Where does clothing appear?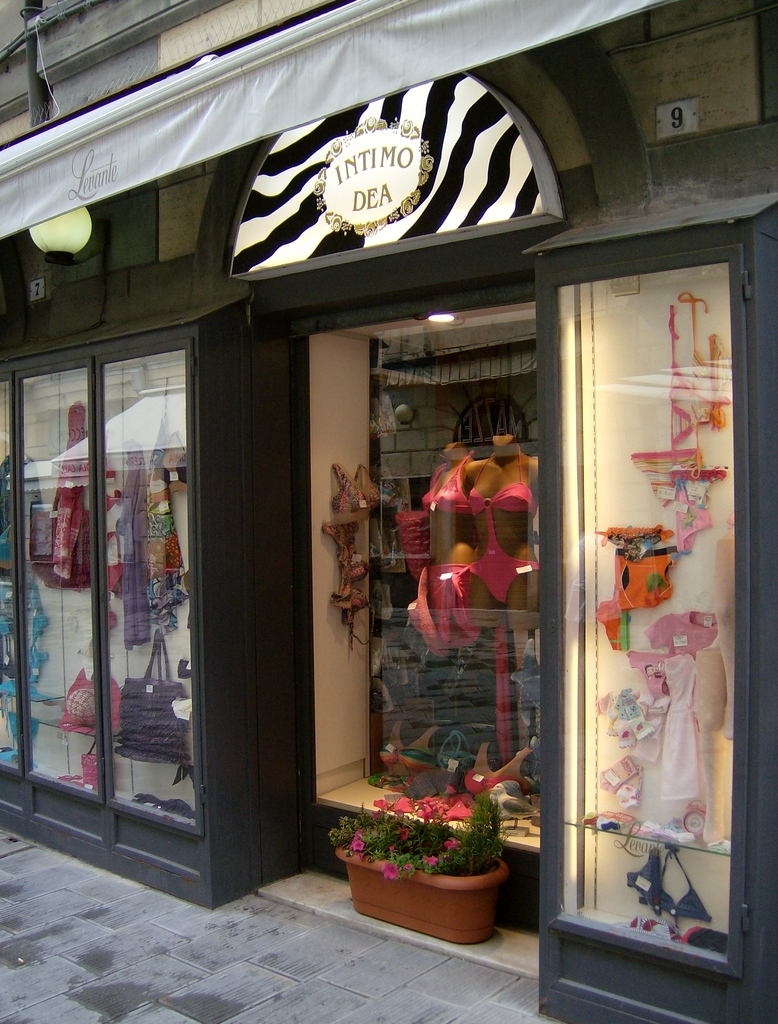
Appears at 628,447,698,507.
